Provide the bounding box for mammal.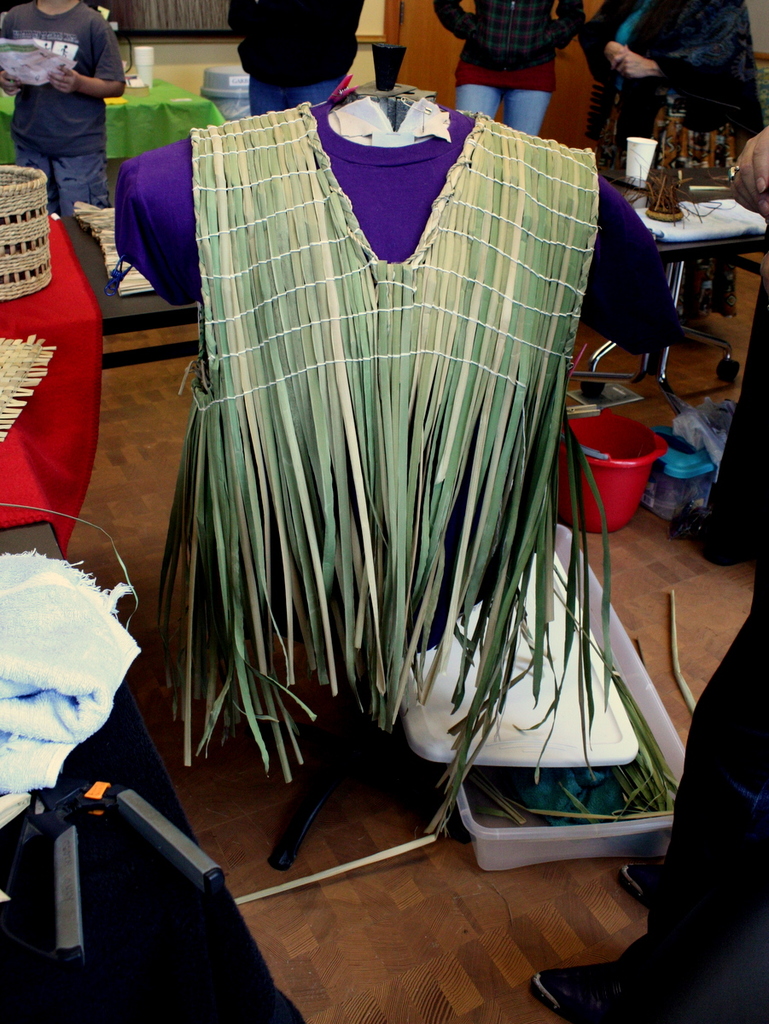
detection(430, 0, 580, 134).
